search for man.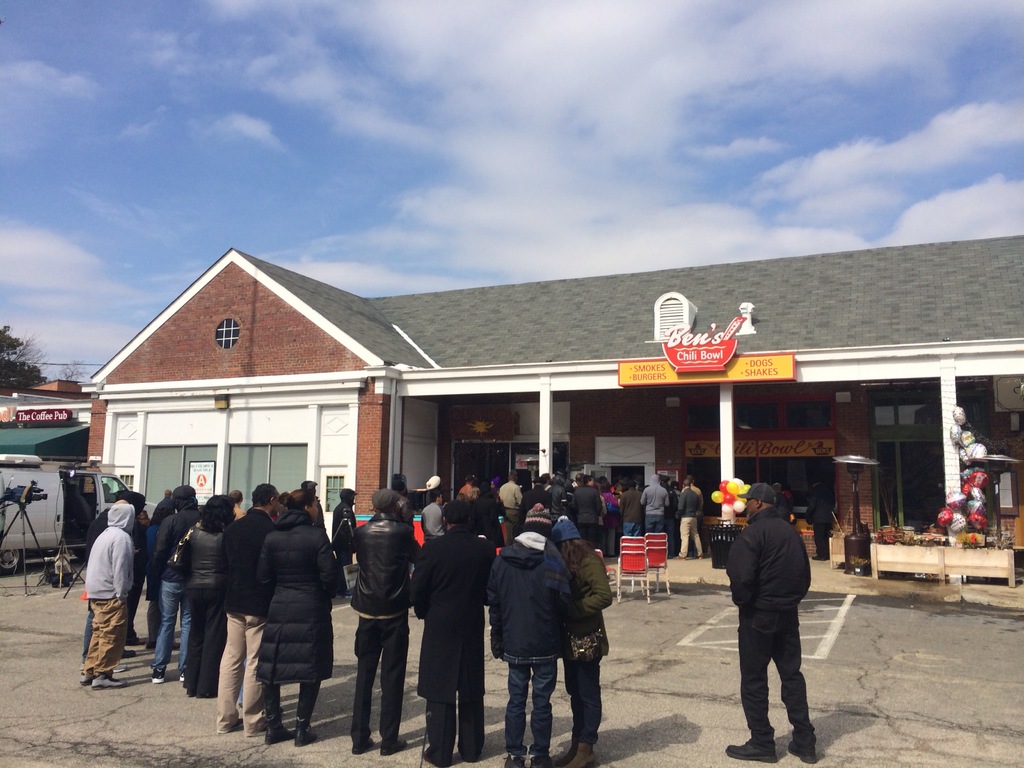
Found at 497:471:524:522.
